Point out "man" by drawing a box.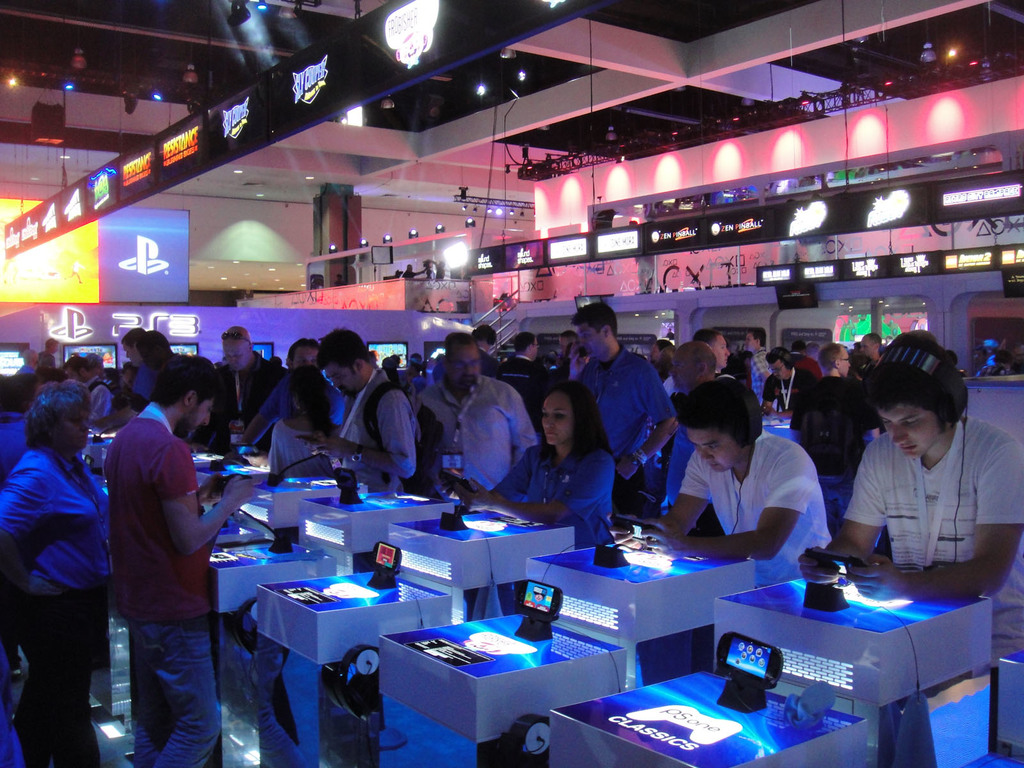
box(792, 336, 890, 534).
